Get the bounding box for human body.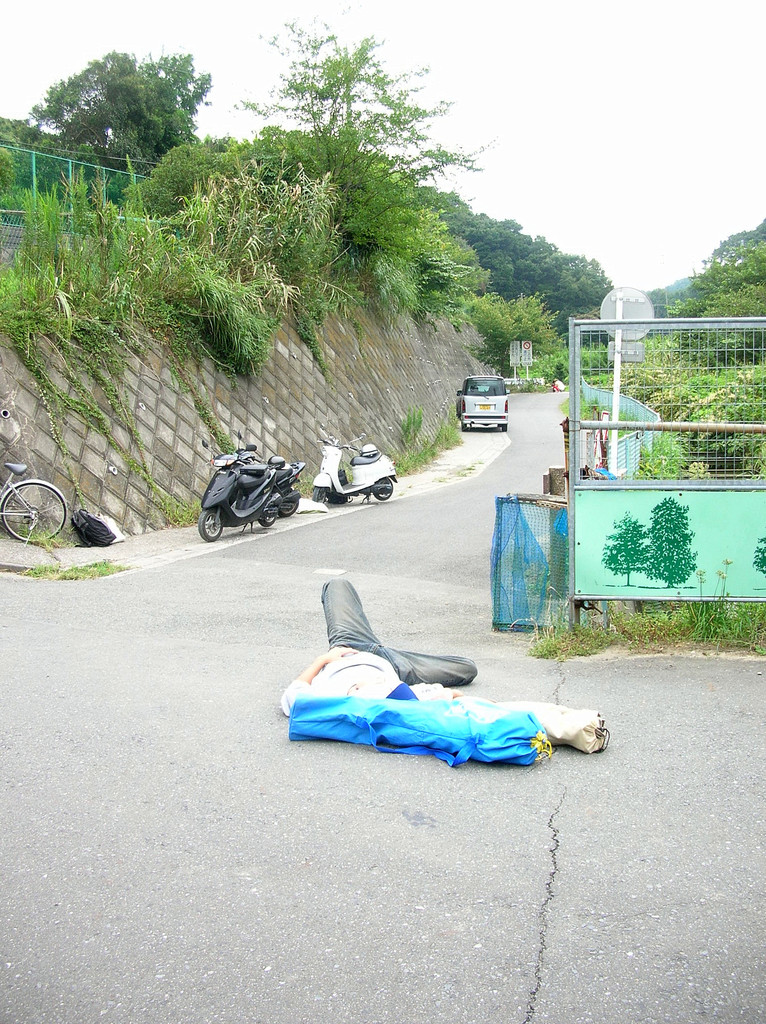
(left=285, top=577, right=484, bottom=705).
